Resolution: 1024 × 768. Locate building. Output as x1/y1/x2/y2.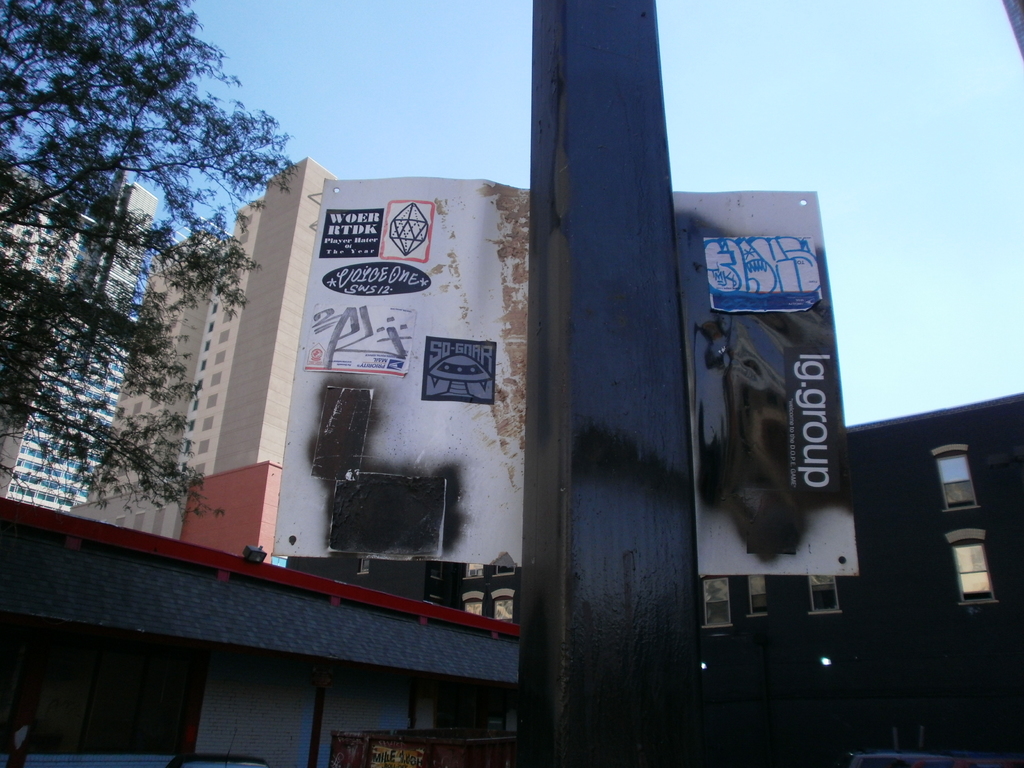
0/177/156/502.
